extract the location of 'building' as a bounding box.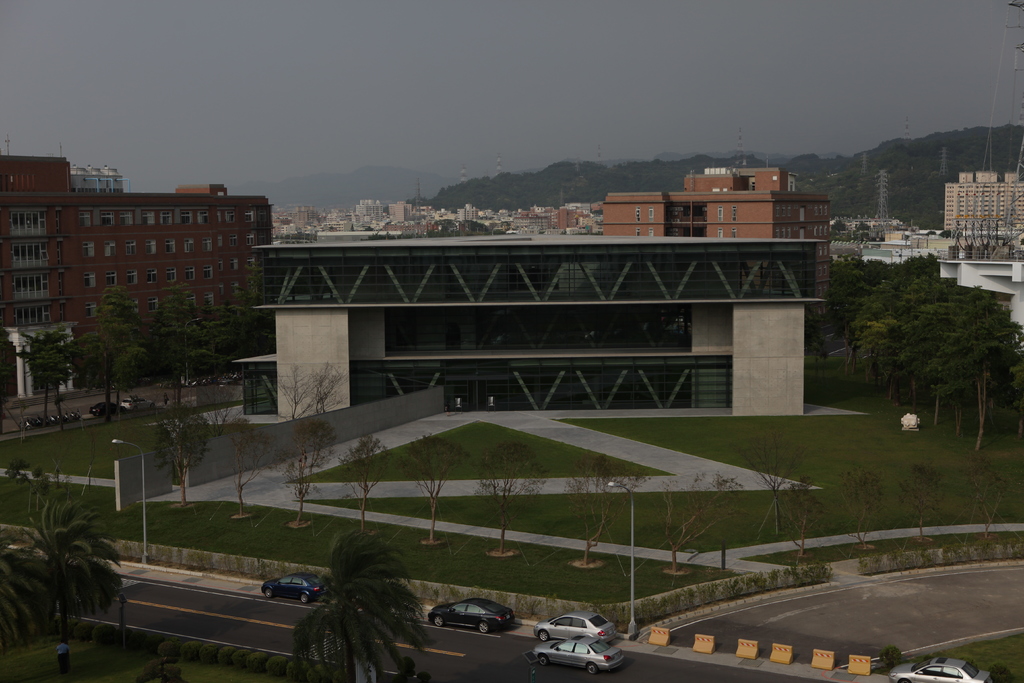
[x1=0, y1=154, x2=271, y2=340].
